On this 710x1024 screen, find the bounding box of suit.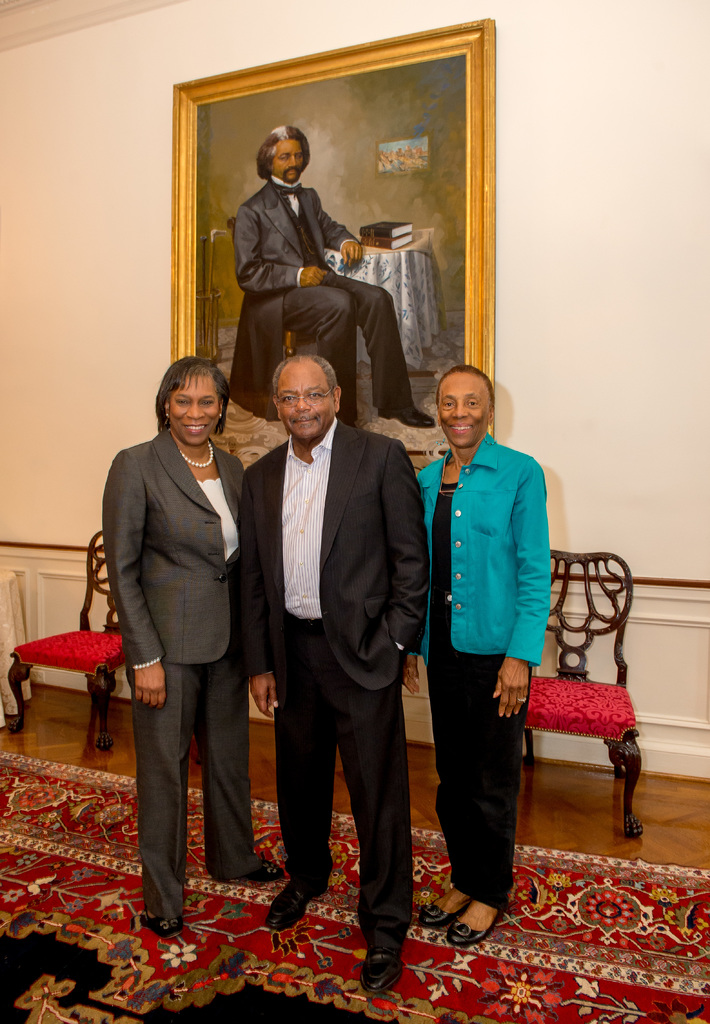
Bounding box: BBox(101, 355, 262, 919).
